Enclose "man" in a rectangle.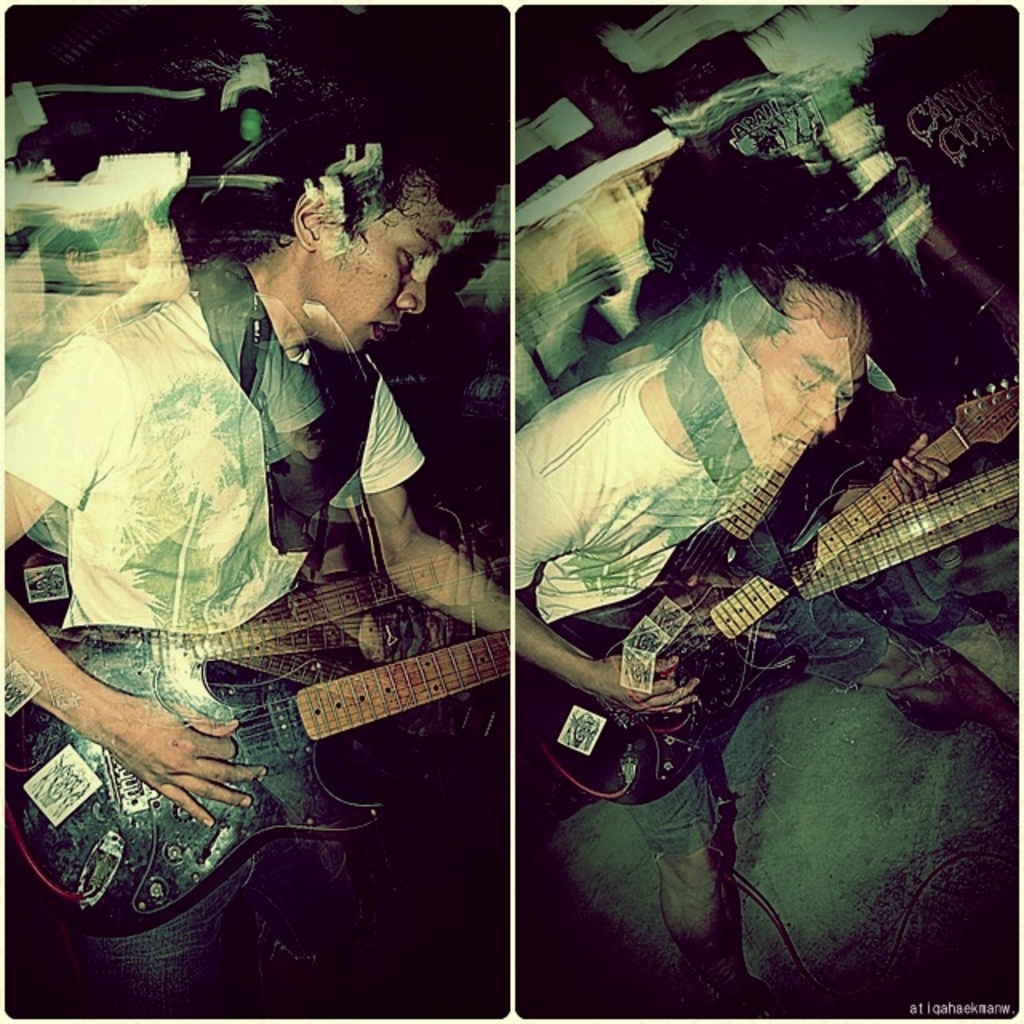
<region>0, 110, 507, 822</region>.
